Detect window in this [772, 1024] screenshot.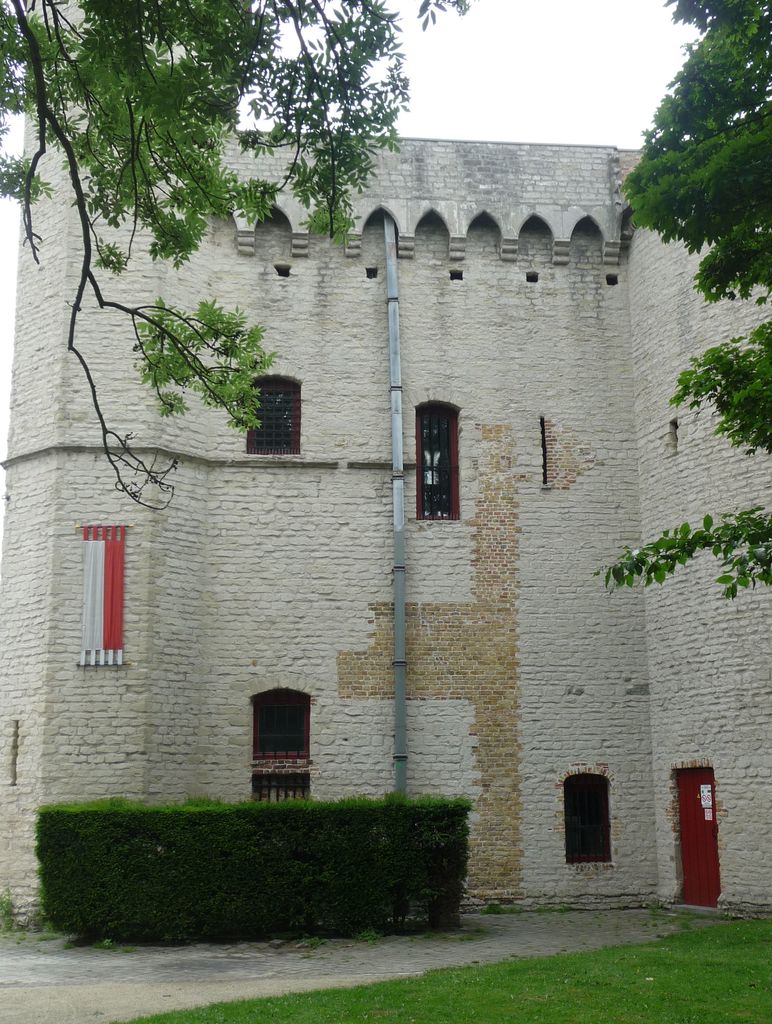
Detection: bbox=(249, 378, 298, 454).
